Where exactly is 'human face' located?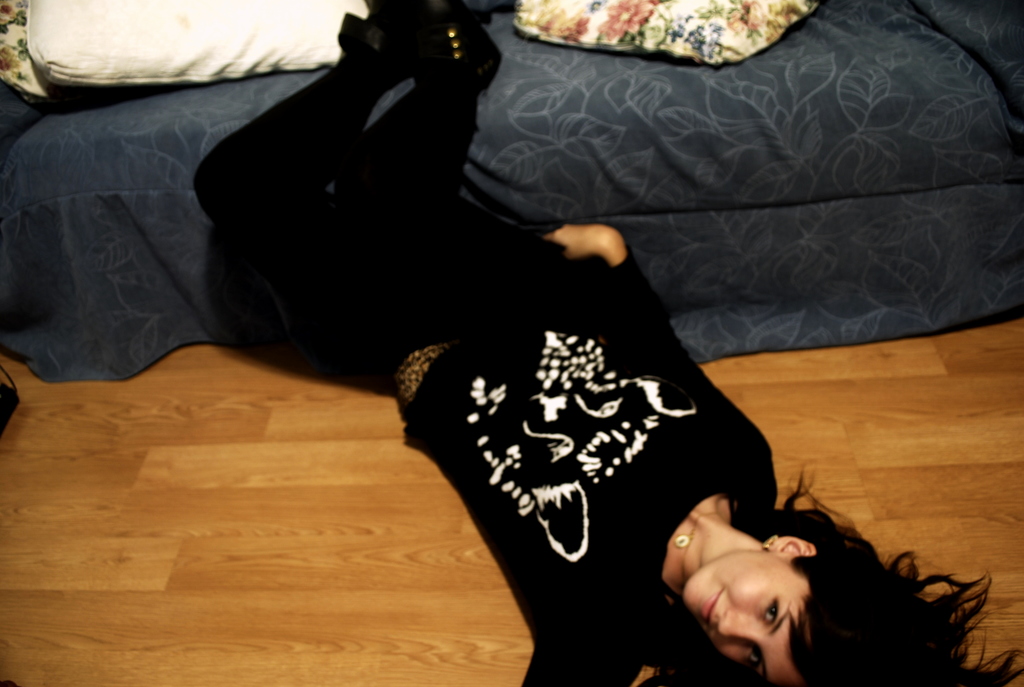
Its bounding box is bbox=[682, 552, 801, 686].
